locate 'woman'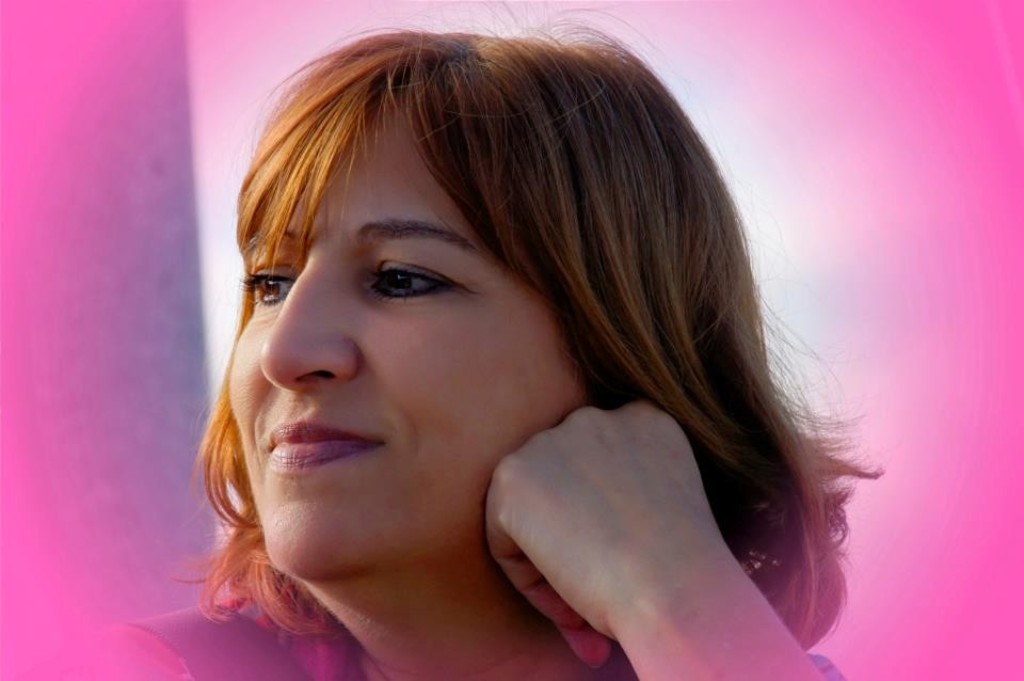
Rect(146, 26, 879, 670)
